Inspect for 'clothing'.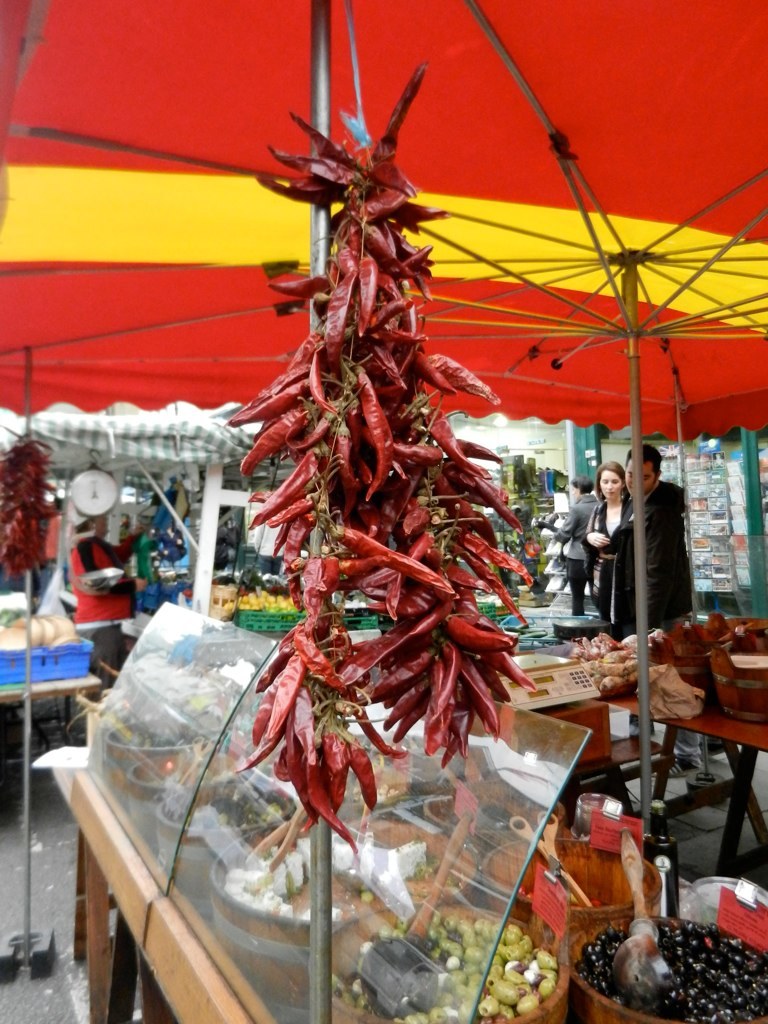
Inspection: 593/492/633/561.
